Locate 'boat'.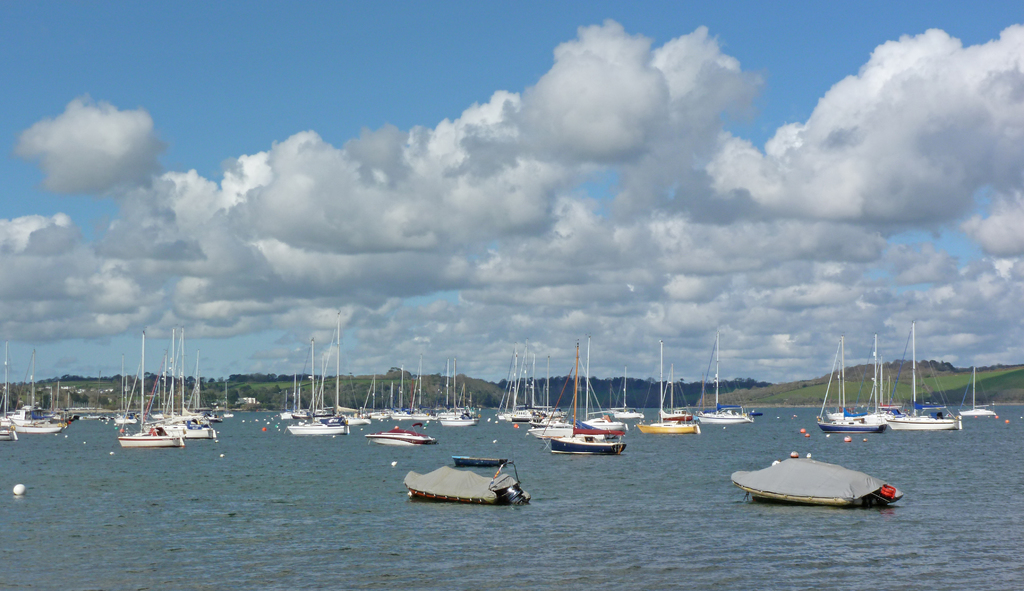
Bounding box: rect(314, 358, 330, 421).
